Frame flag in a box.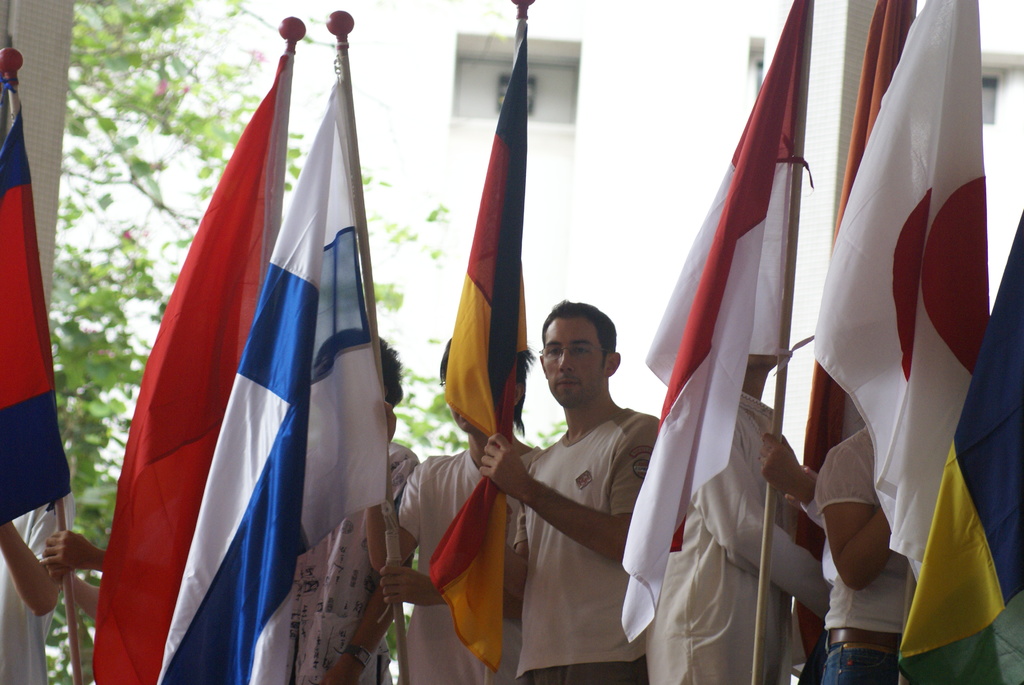
{"left": 621, "top": 0, "right": 818, "bottom": 642}.
